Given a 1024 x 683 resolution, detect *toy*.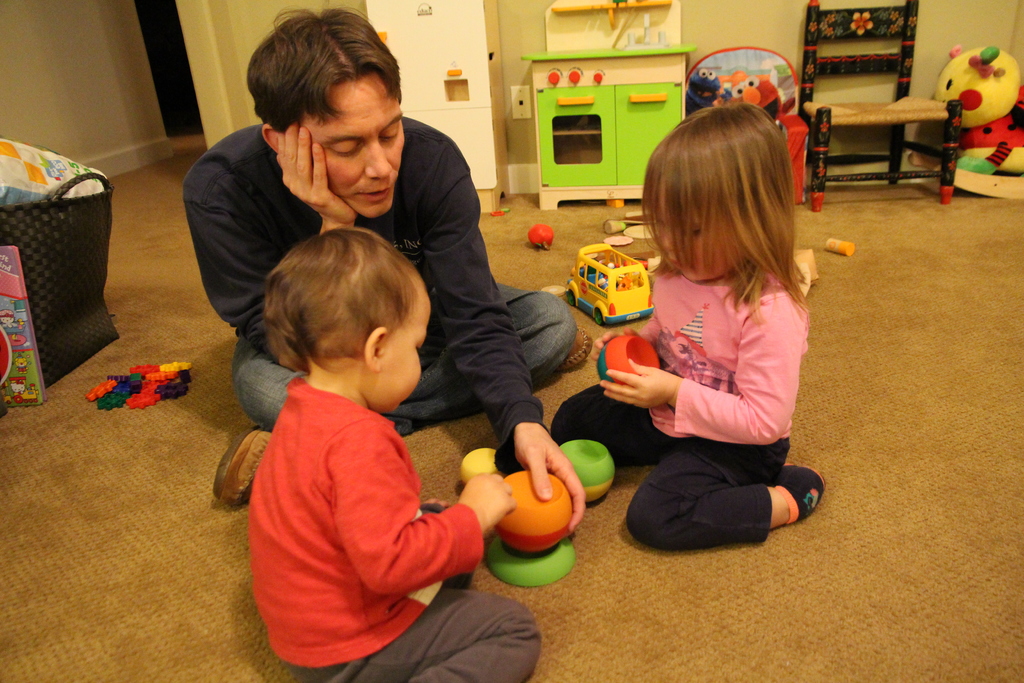
[461,445,500,482].
